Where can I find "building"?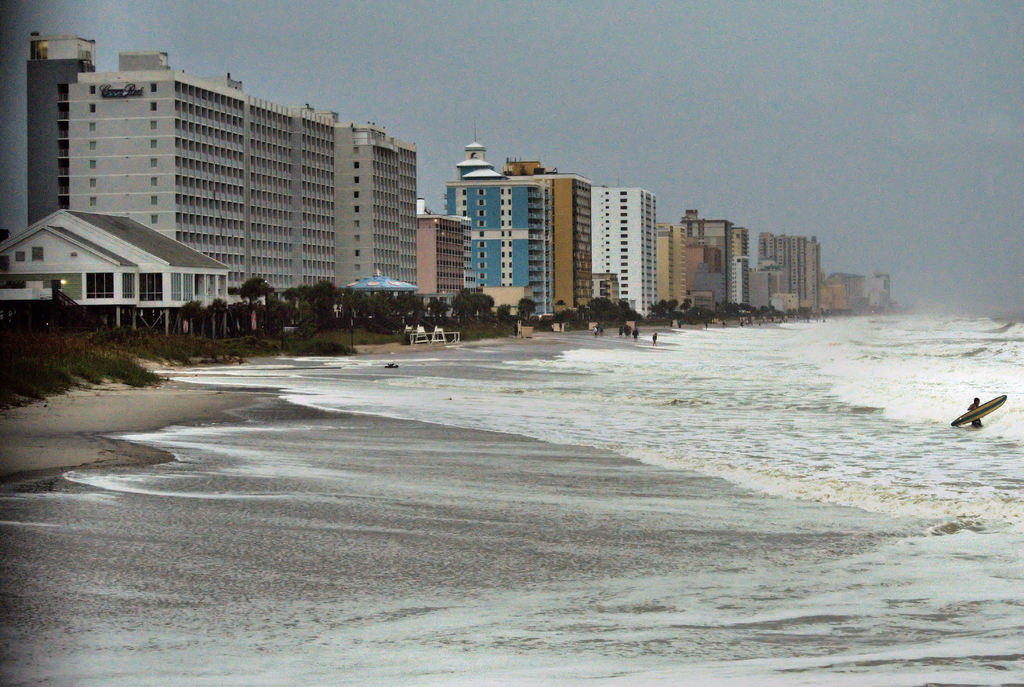
You can find it at {"x1": 25, "y1": 34, "x2": 97, "y2": 226}.
